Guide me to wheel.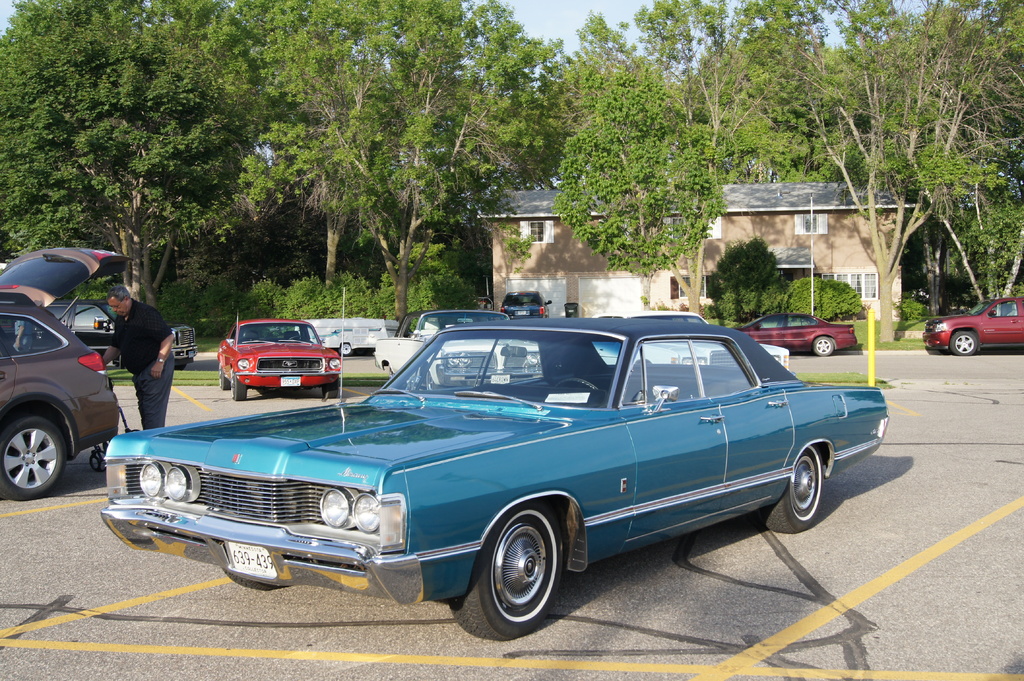
Guidance: locate(948, 331, 976, 355).
